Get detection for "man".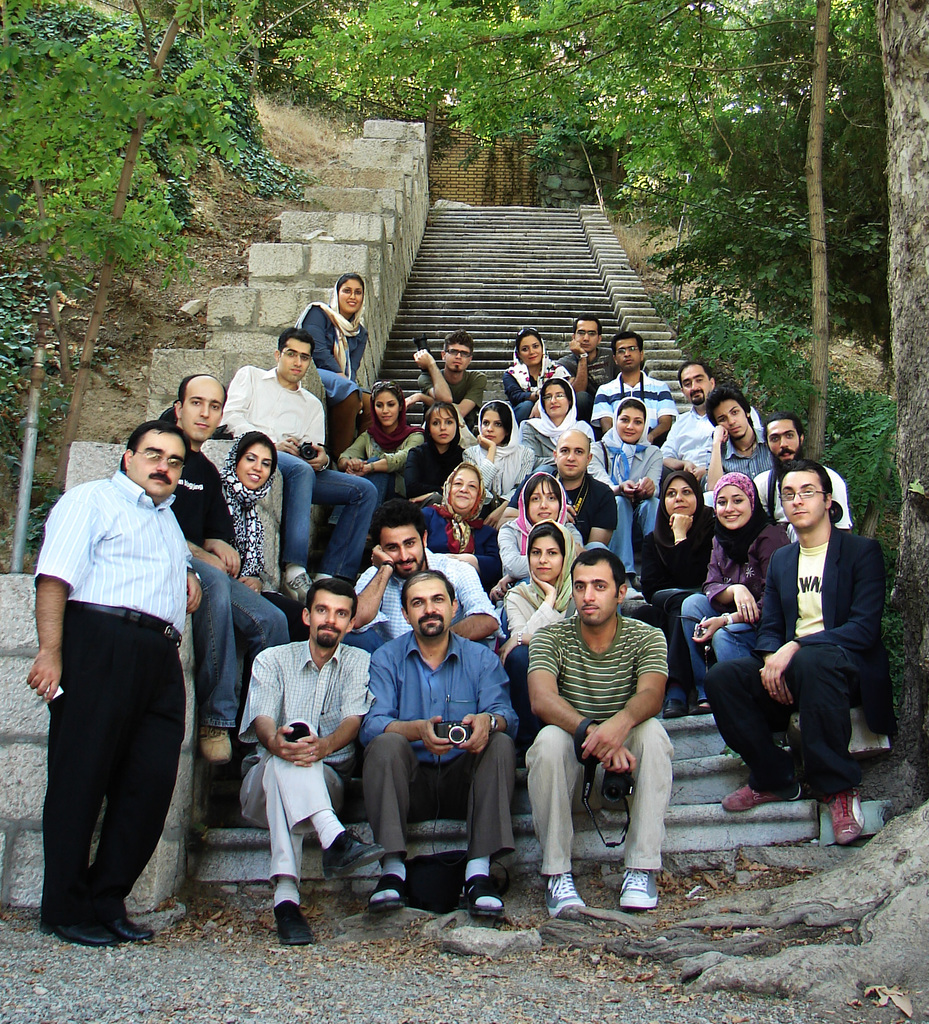
Detection: locate(364, 567, 525, 929).
